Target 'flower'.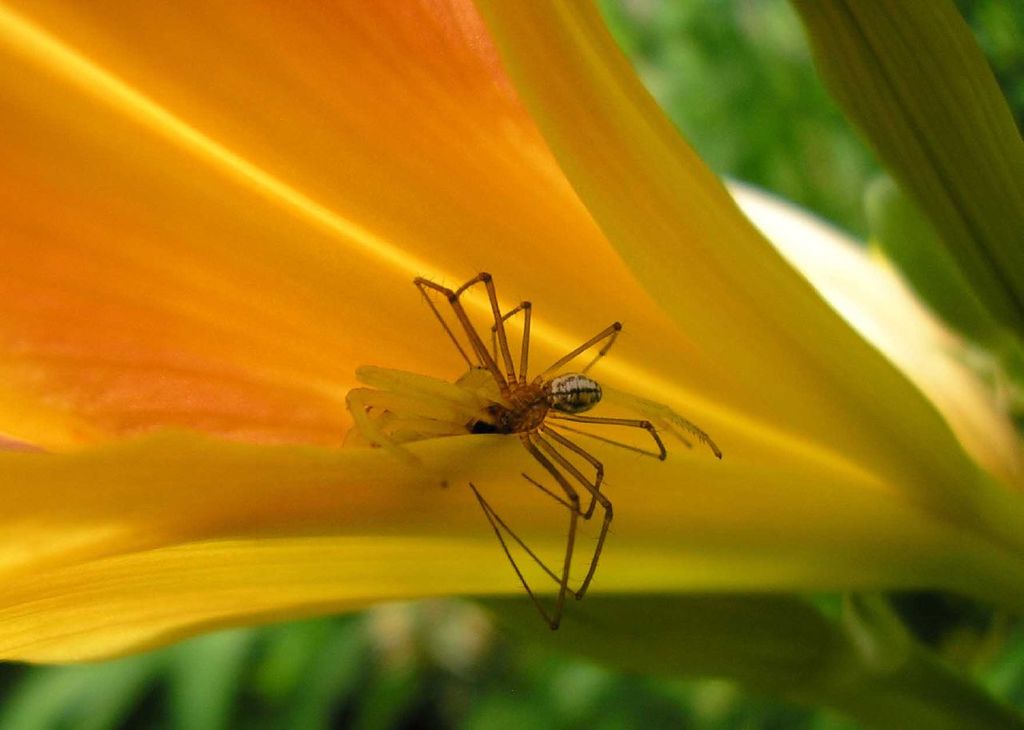
Target region: crop(0, 0, 1023, 663).
